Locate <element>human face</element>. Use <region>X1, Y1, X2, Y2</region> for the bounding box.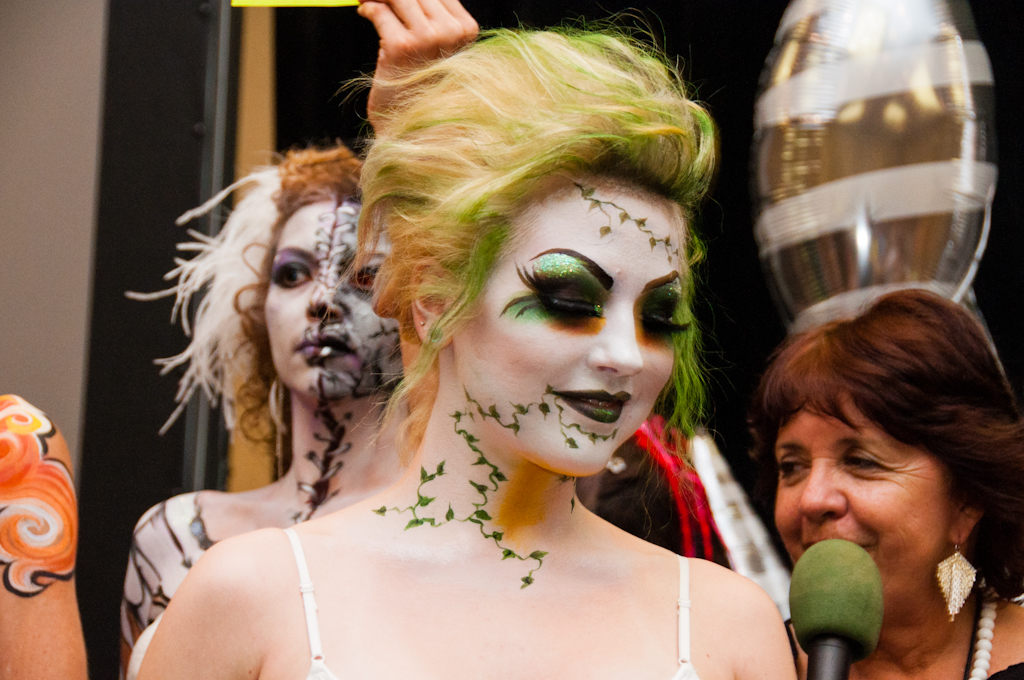
<region>263, 198, 406, 402</region>.
